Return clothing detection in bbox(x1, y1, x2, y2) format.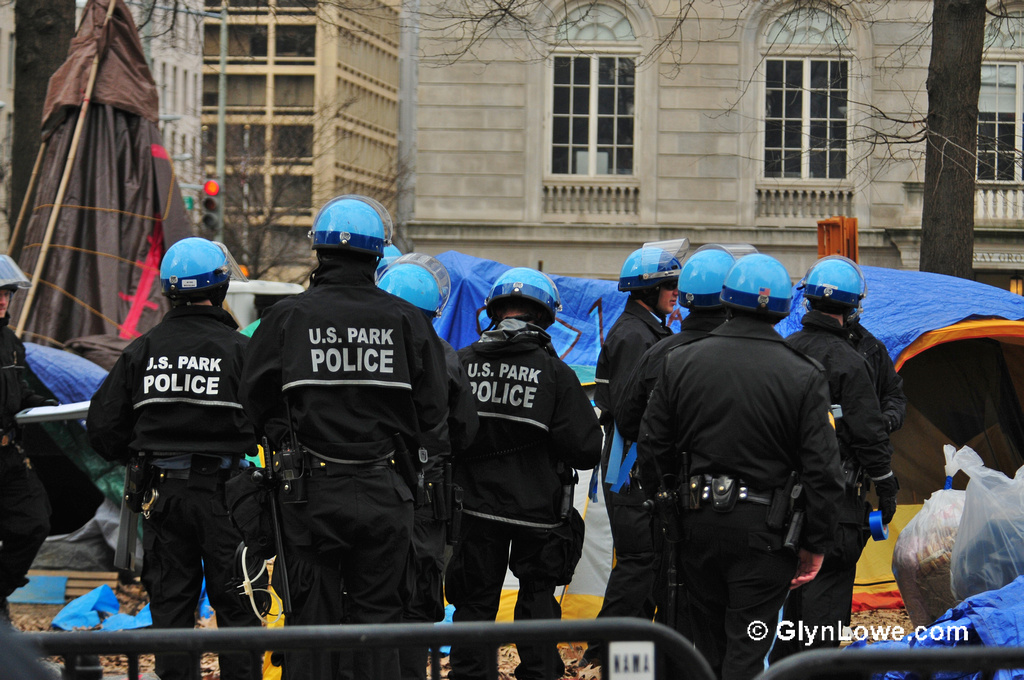
bbox(233, 277, 448, 679).
